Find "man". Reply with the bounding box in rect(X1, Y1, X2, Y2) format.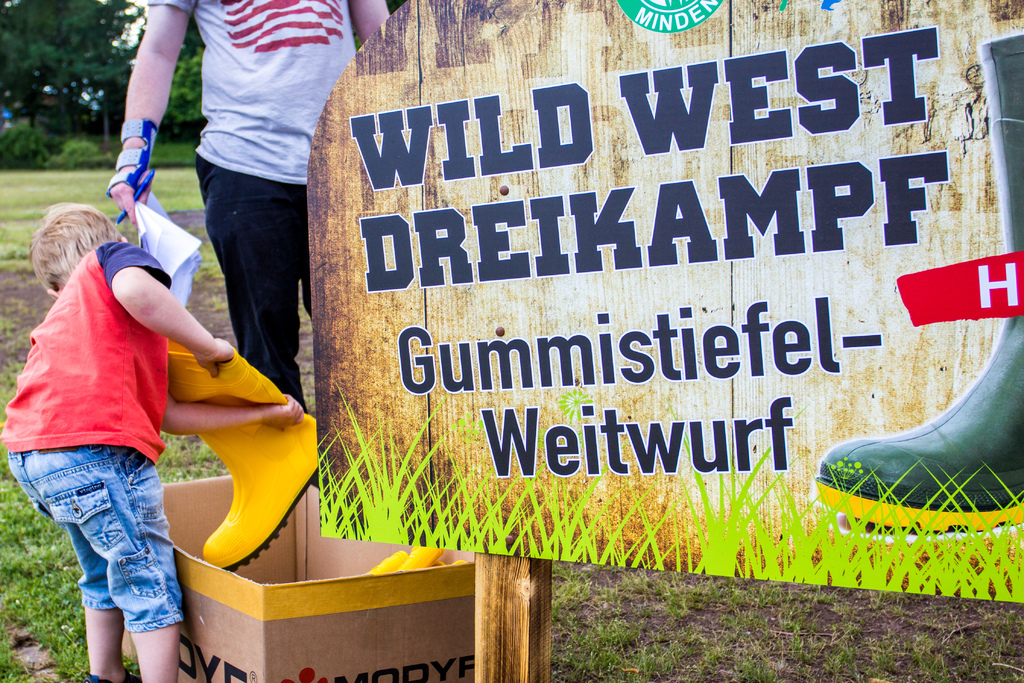
rect(108, 0, 384, 416).
